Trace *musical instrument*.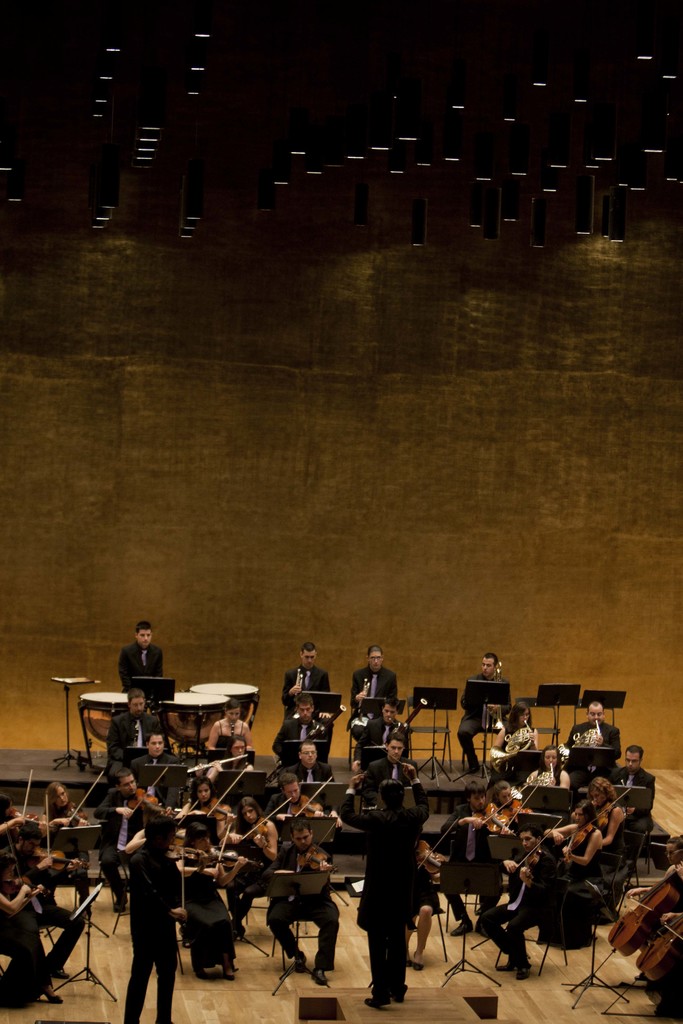
Traced to bbox=(509, 788, 541, 828).
